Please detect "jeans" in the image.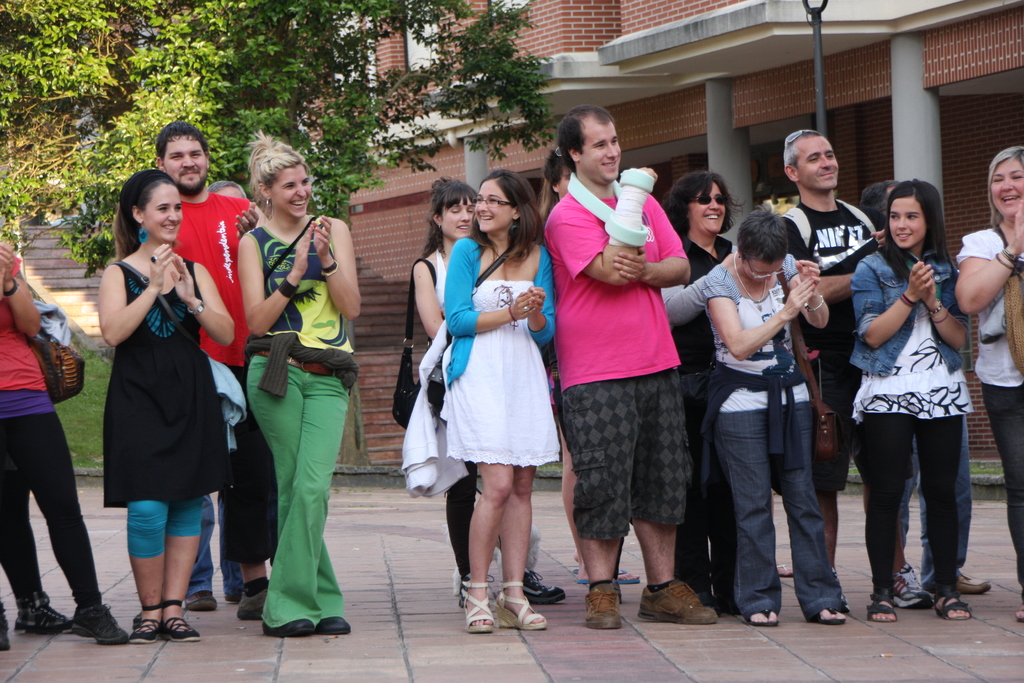
[x1=860, y1=404, x2=979, y2=610].
